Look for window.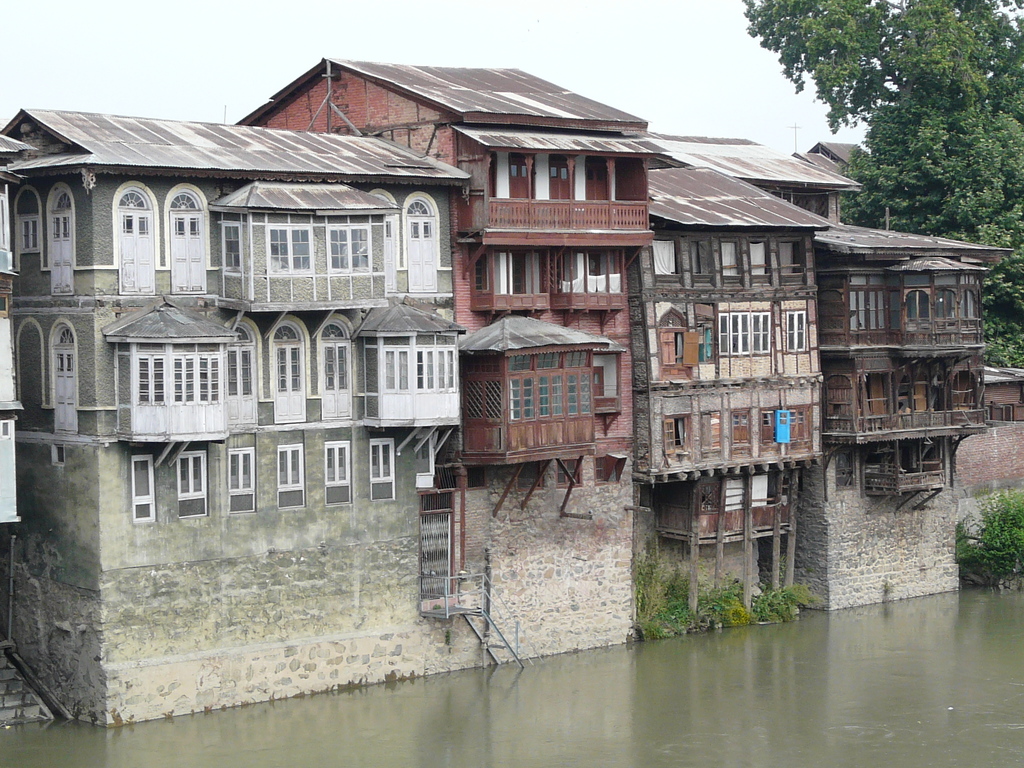
Found: {"x1": 322, "y1": 342, "x2": 351, "y2": 394}.
